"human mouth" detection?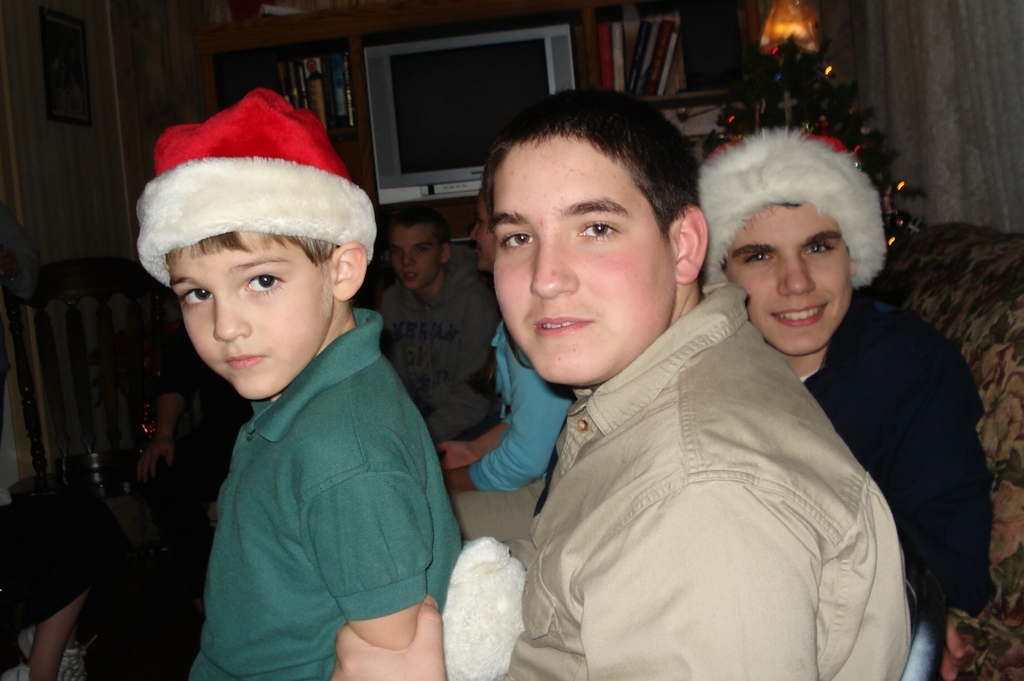
x1=767, y1=298, x2=837, y2=334
